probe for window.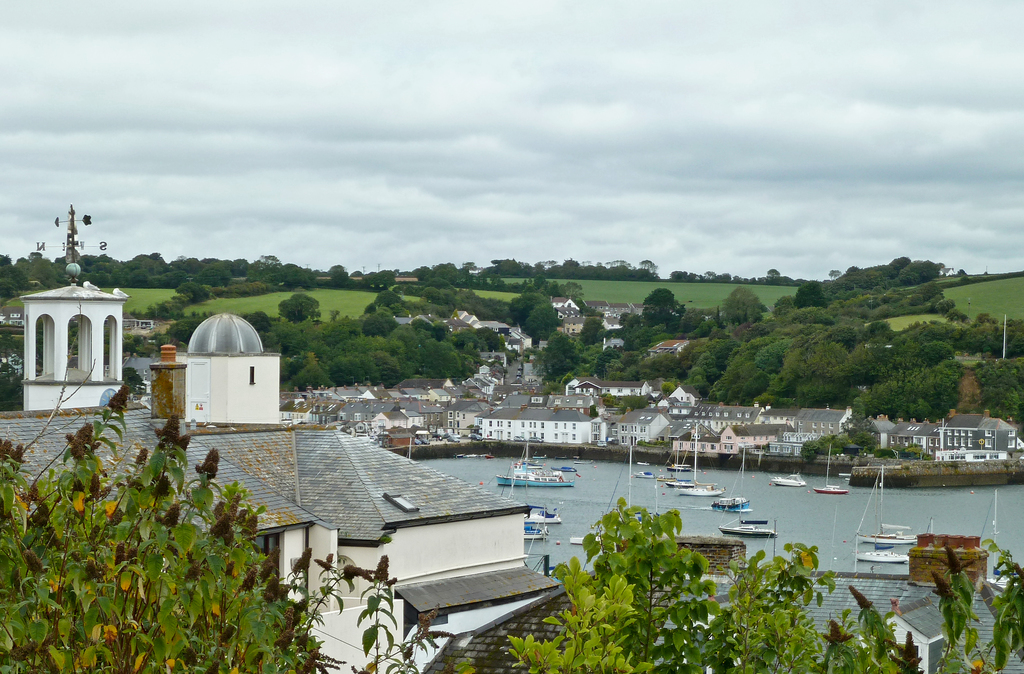
Probe result: [x1=972, y1=452, x2=987, y2=461].
